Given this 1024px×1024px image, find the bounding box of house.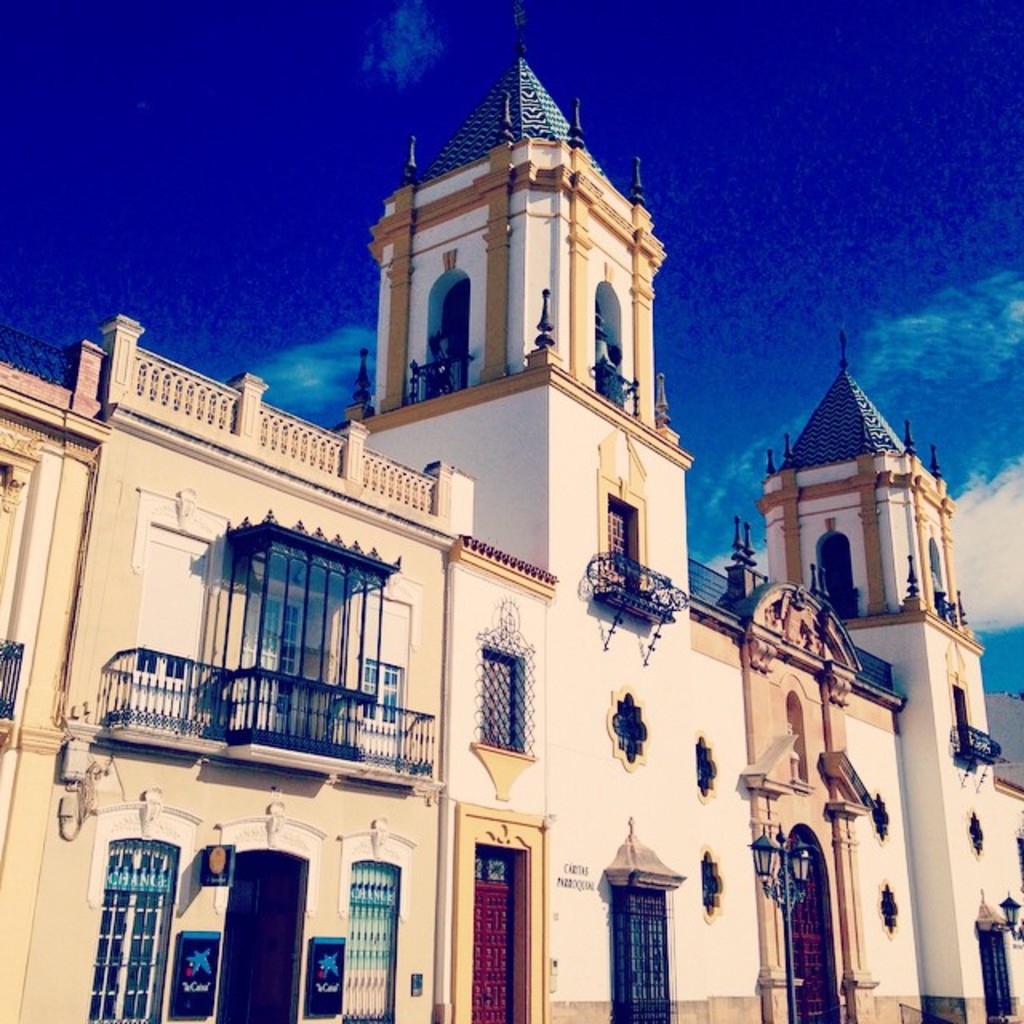
42 109 1019 970.
